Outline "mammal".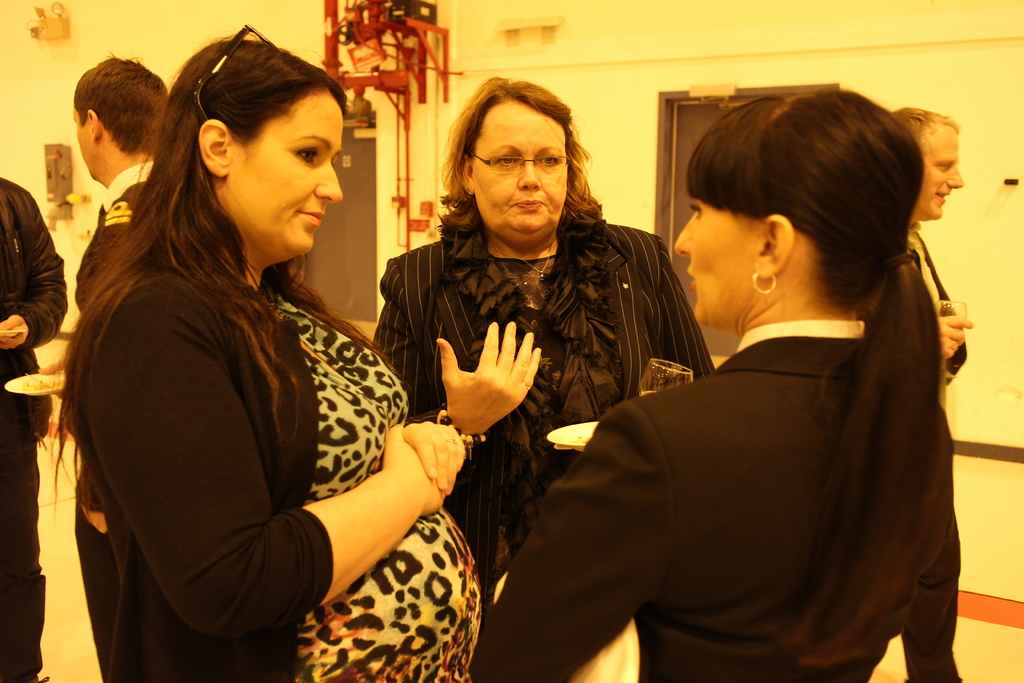
Outline: 888/104/970/404.
